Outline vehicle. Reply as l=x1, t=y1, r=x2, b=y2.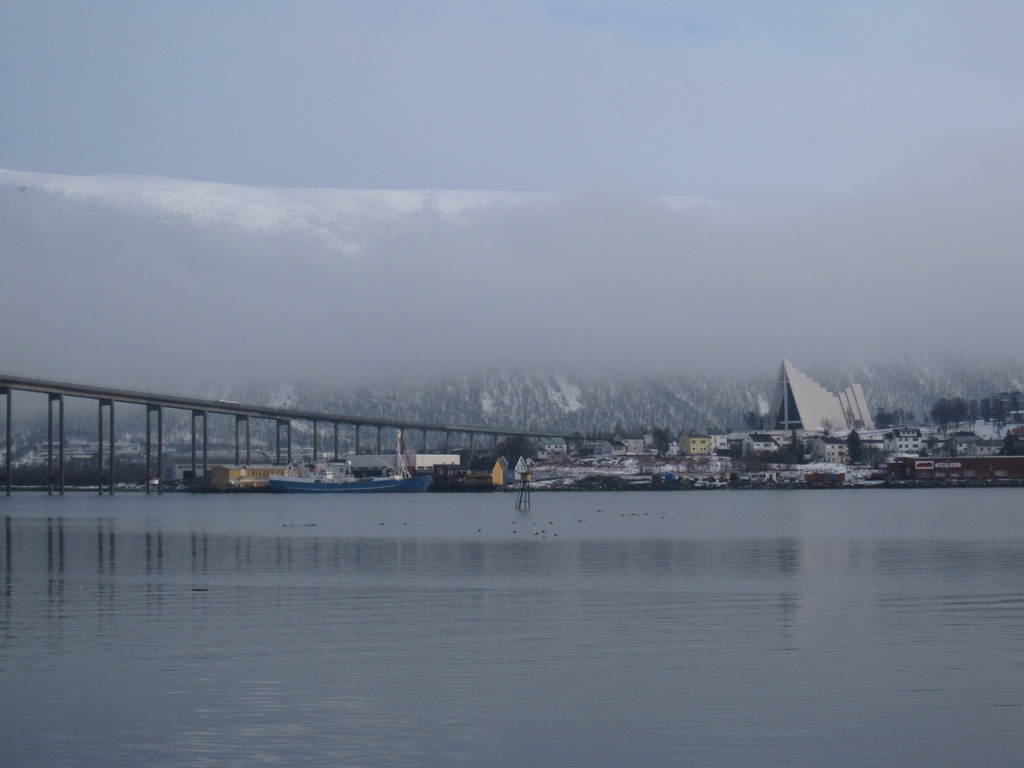
l=269, t=474, r=429, b=491.
